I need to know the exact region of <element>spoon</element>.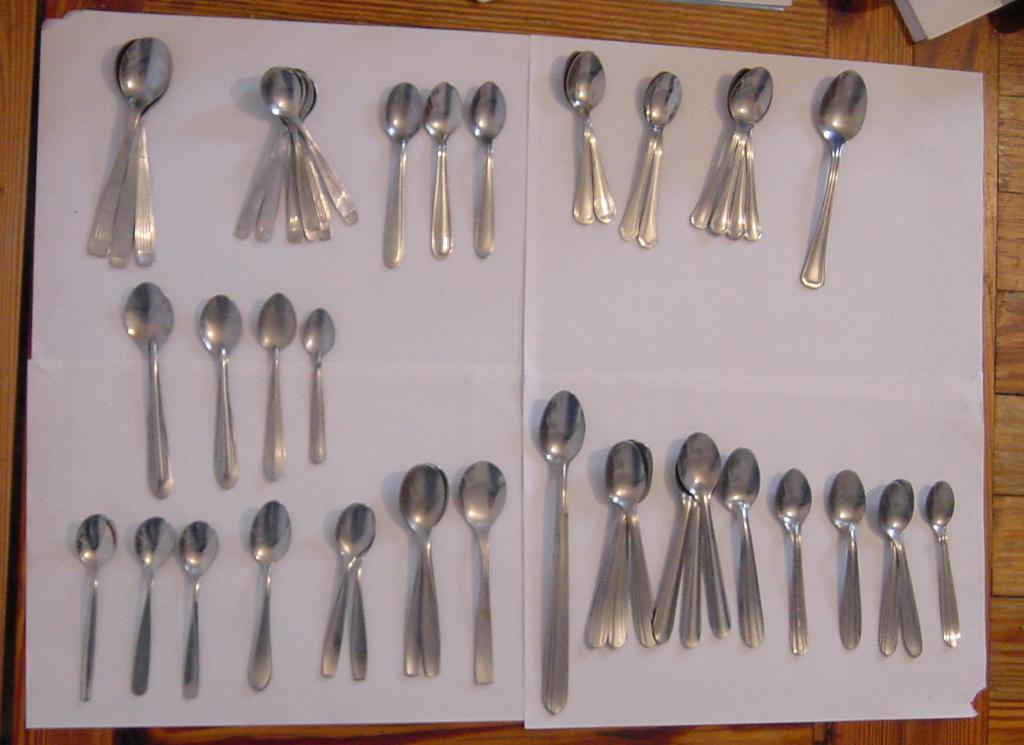
Region: <box>250,501,294,688</box>.
